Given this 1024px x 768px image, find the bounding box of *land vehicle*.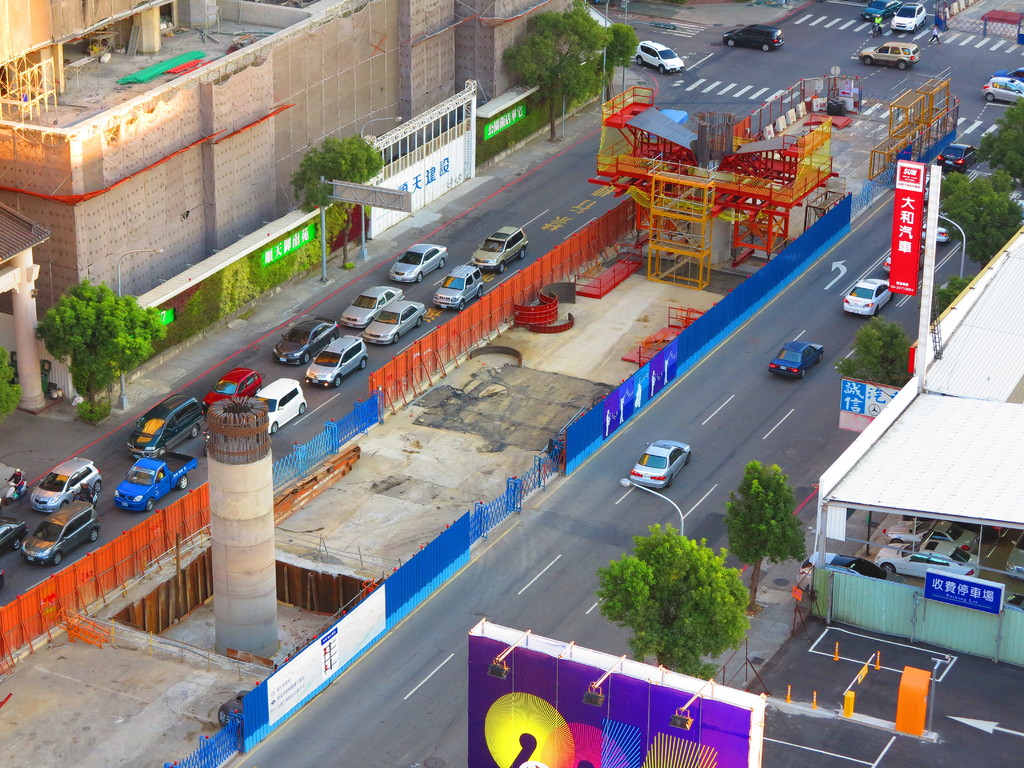
(x1=876, y1=540, x2=982, y2=577).
